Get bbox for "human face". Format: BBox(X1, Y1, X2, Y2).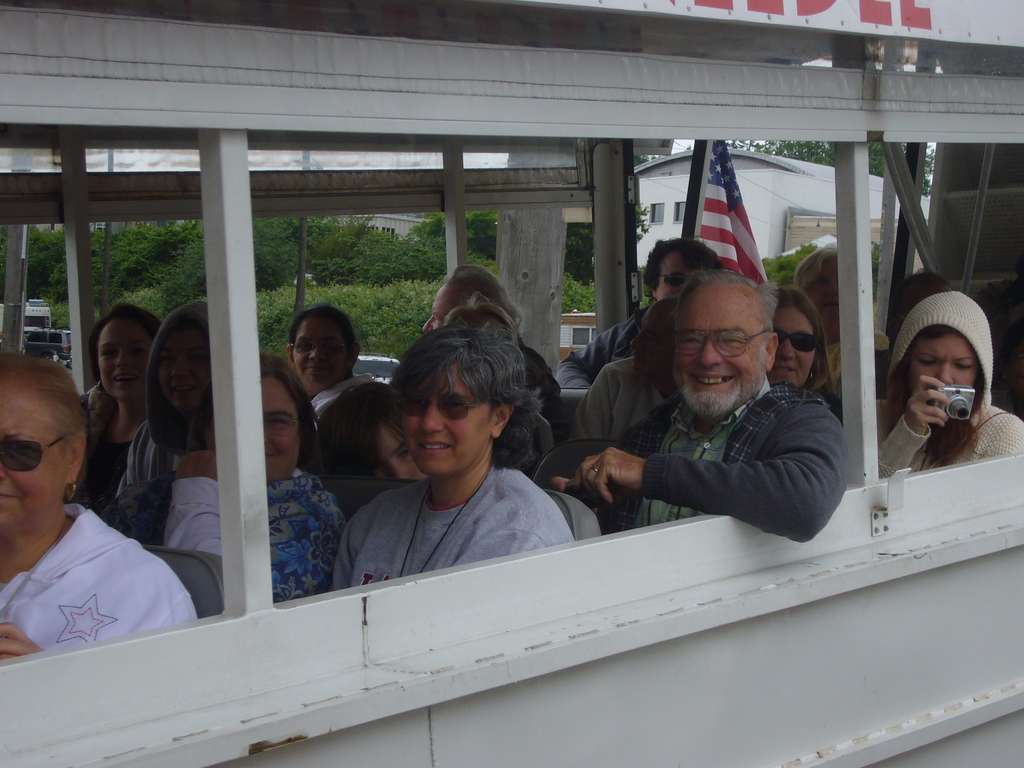
BBox(630, 291, 675, 371).
